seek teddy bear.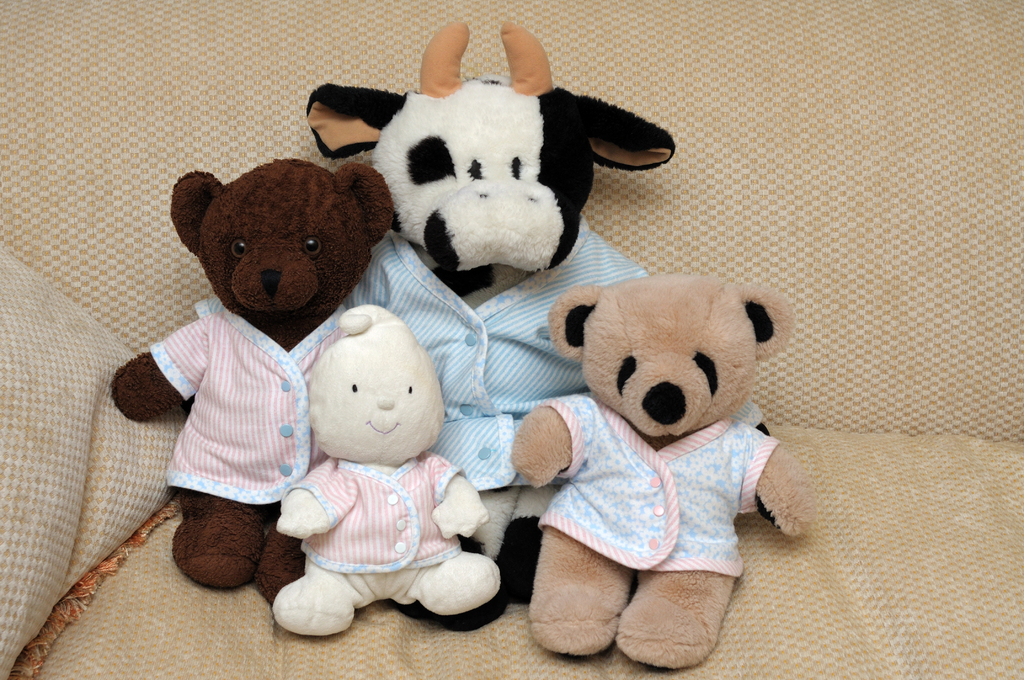
l=512, t=271, r=813, b=673.
